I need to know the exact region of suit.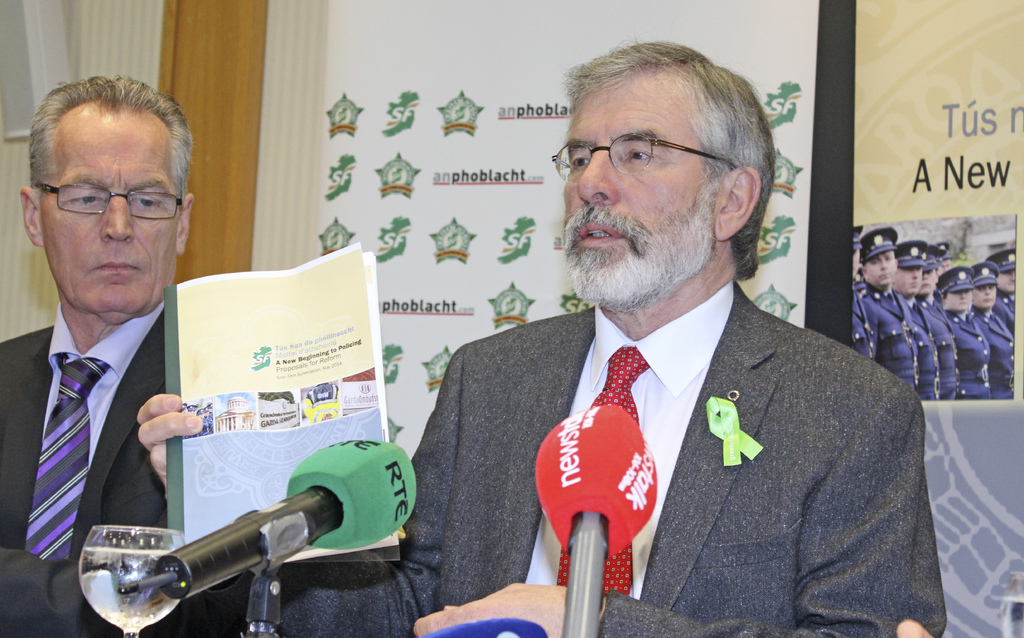
Region: box=[867, 285, 922, 394].
